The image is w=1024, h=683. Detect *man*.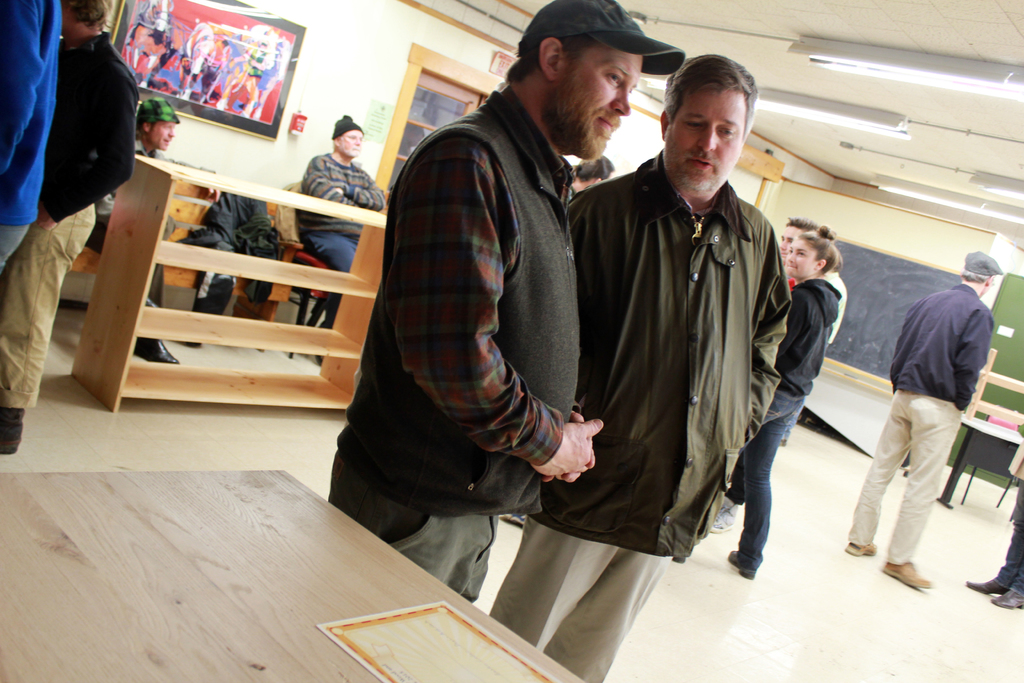
Detection: select_region(486, 53, 792, 682).
